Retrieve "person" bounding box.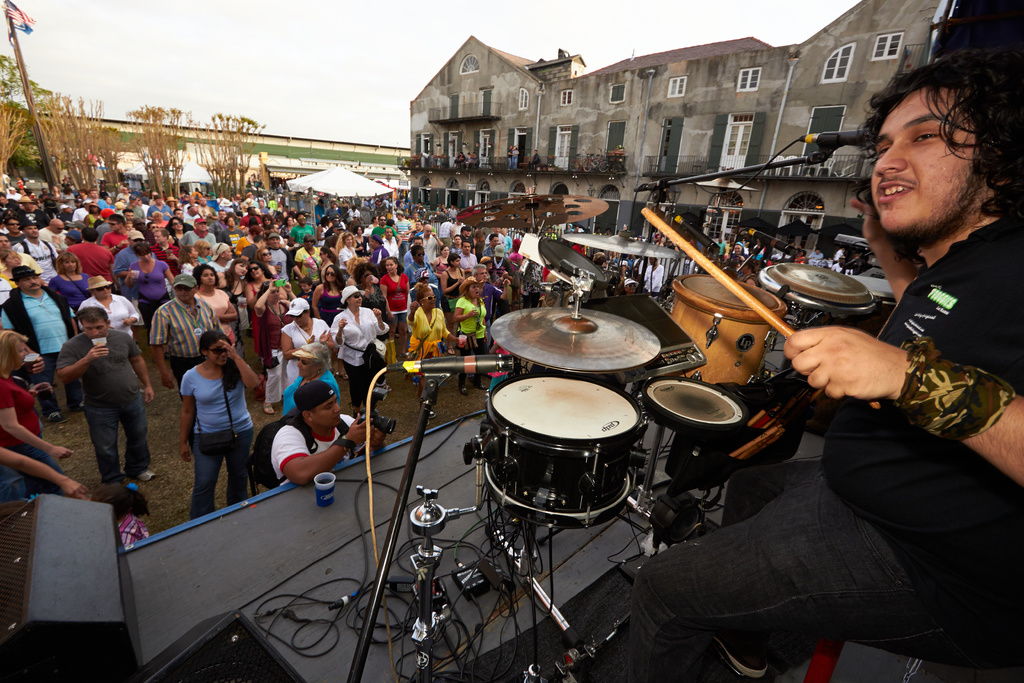
Bounding box: BBox(419, 227, 444, 267).
